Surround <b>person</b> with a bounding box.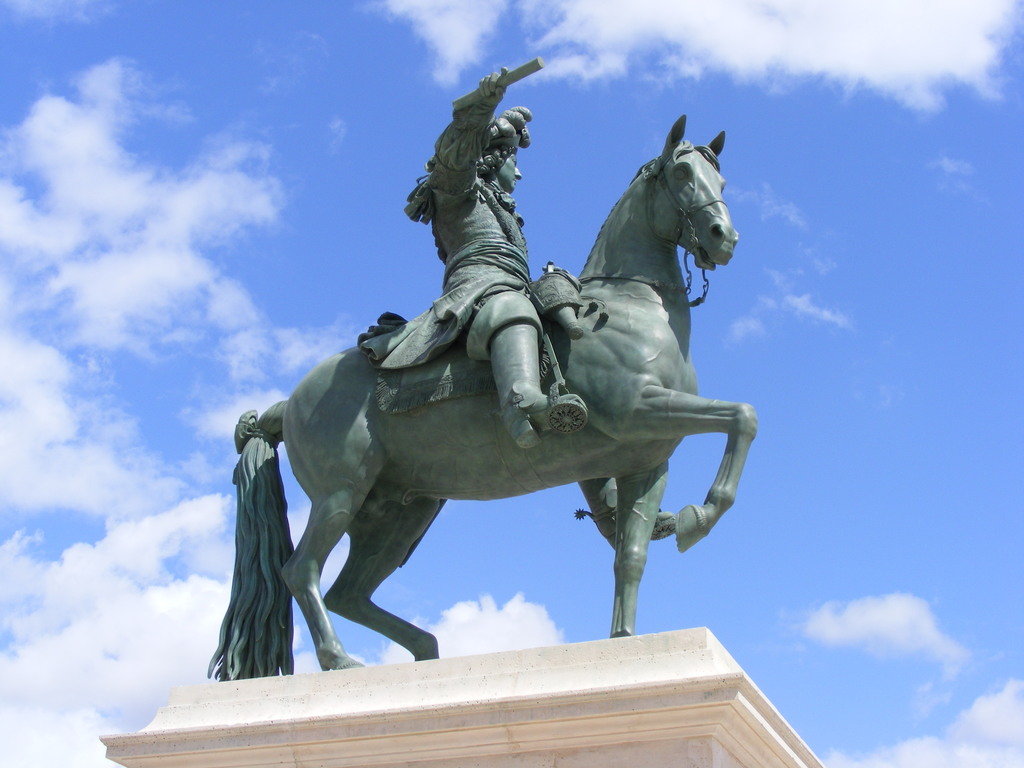
[408, 67, 590, 452].
